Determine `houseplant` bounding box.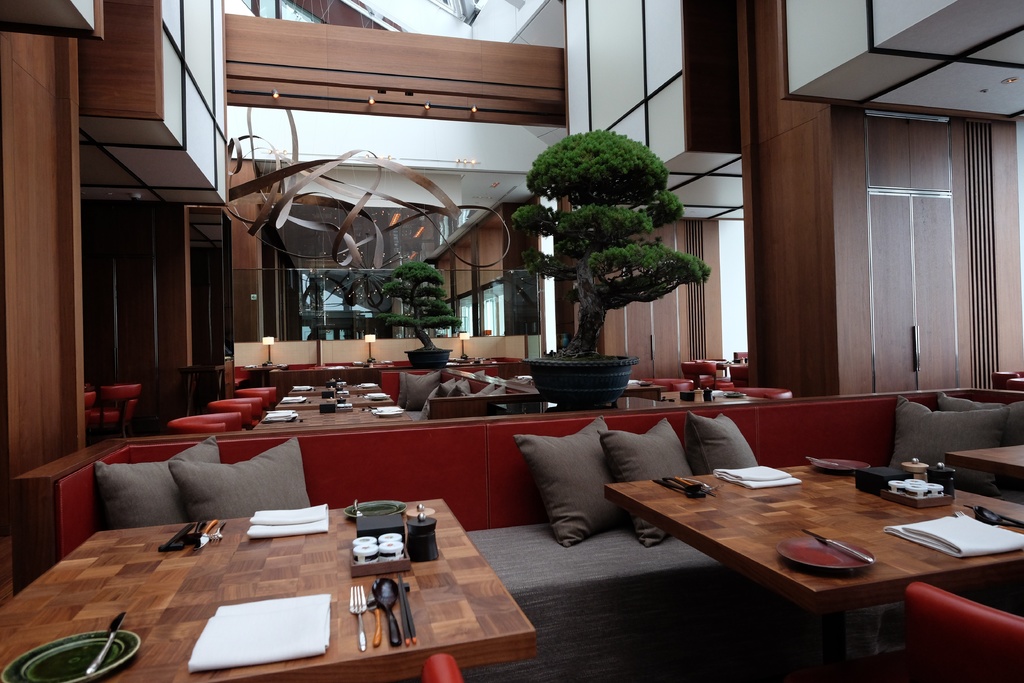
Determined: (x1=509, y1=126, x2=714, y2=409).
